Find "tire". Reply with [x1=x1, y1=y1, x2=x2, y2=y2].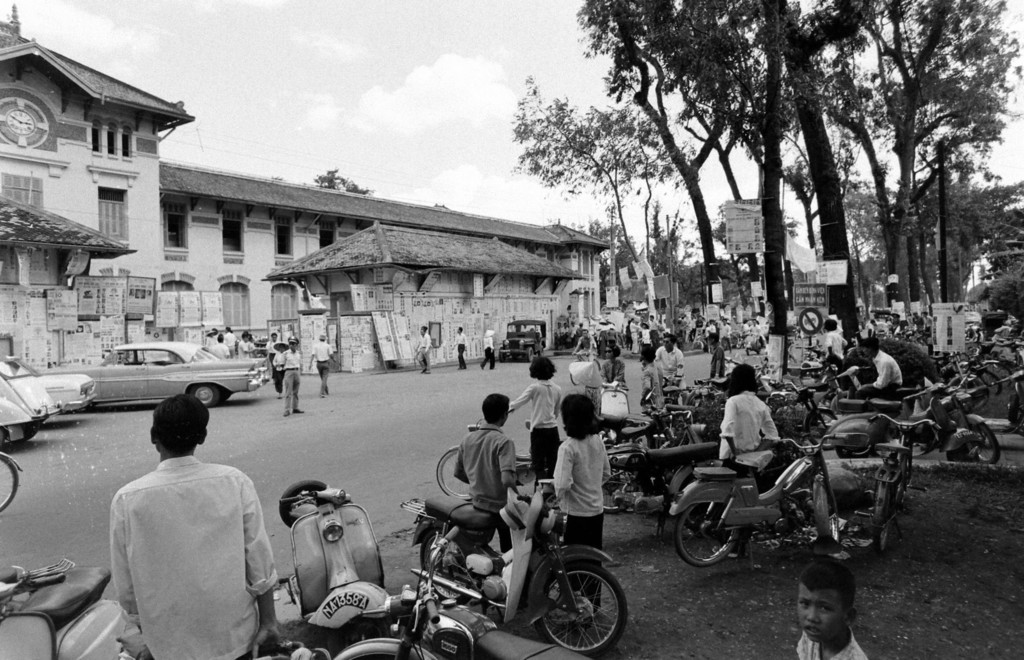
[x1=415, y1=527, x2=467, y2=608].
